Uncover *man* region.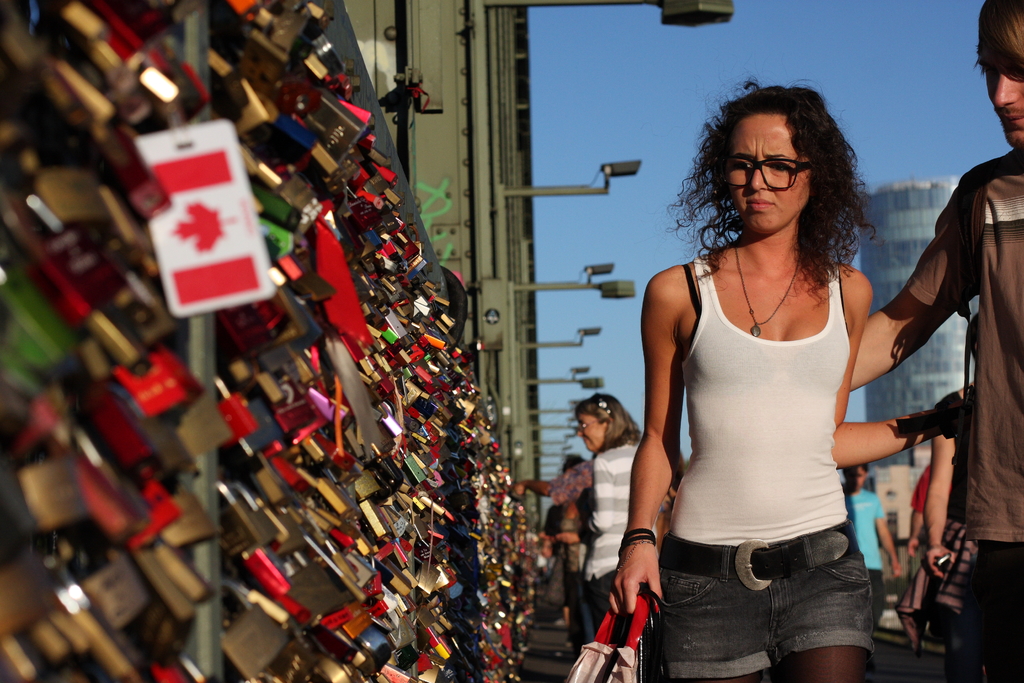
Uncovered: x1=900, y1=464, x2=934, y2=575.
